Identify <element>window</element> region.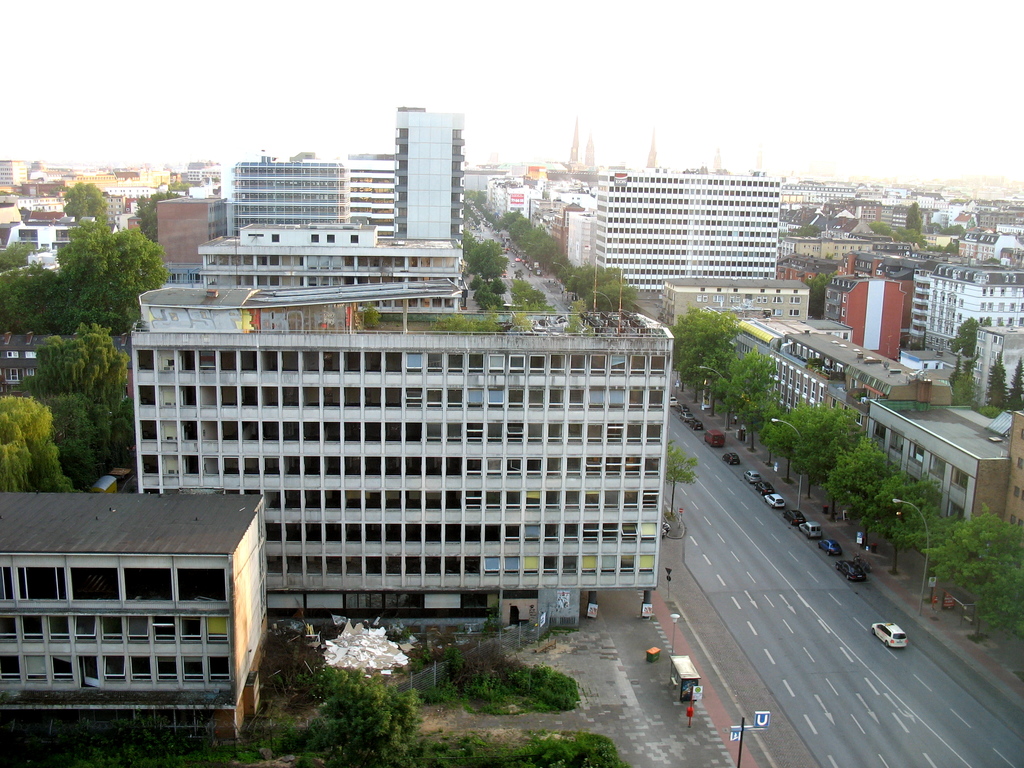
Region: [x1=76, y1=657, x2=100, y2=684].
